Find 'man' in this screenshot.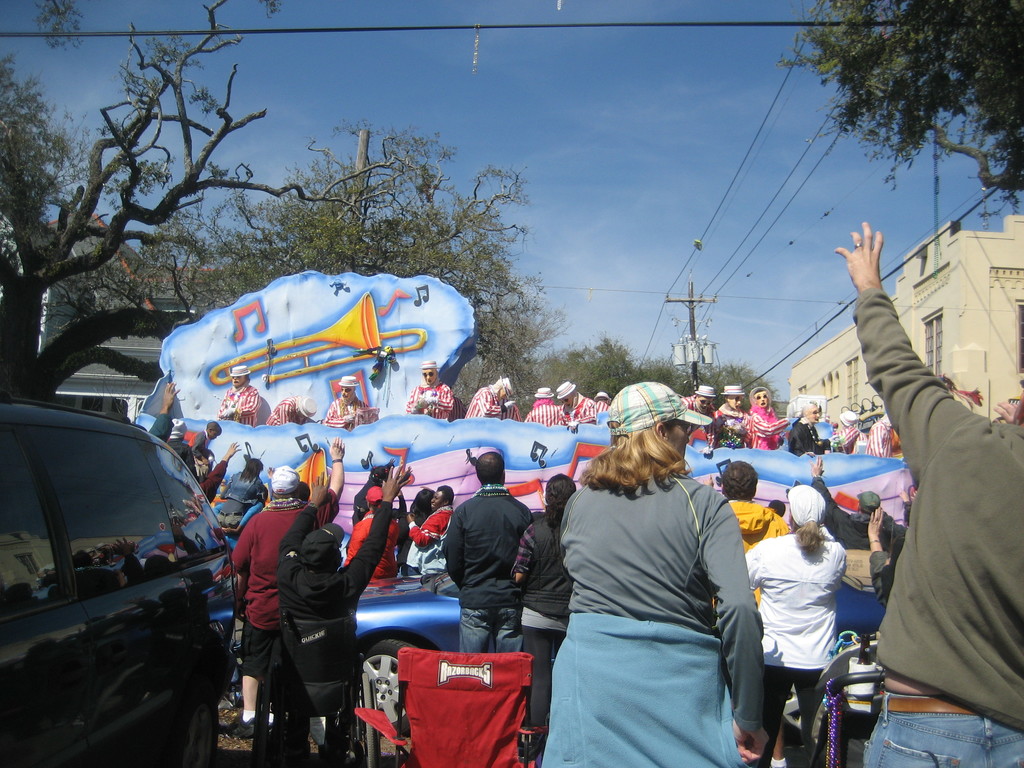
The bounding box for 'man' is 460/372/516/424.
